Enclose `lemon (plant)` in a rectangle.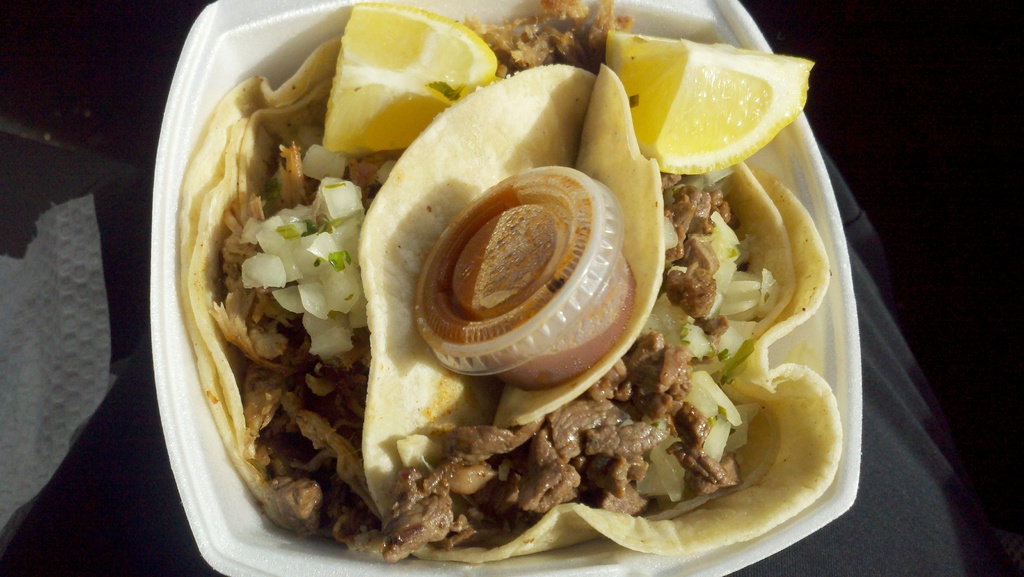
select_region(320, 1, 500, 159).
